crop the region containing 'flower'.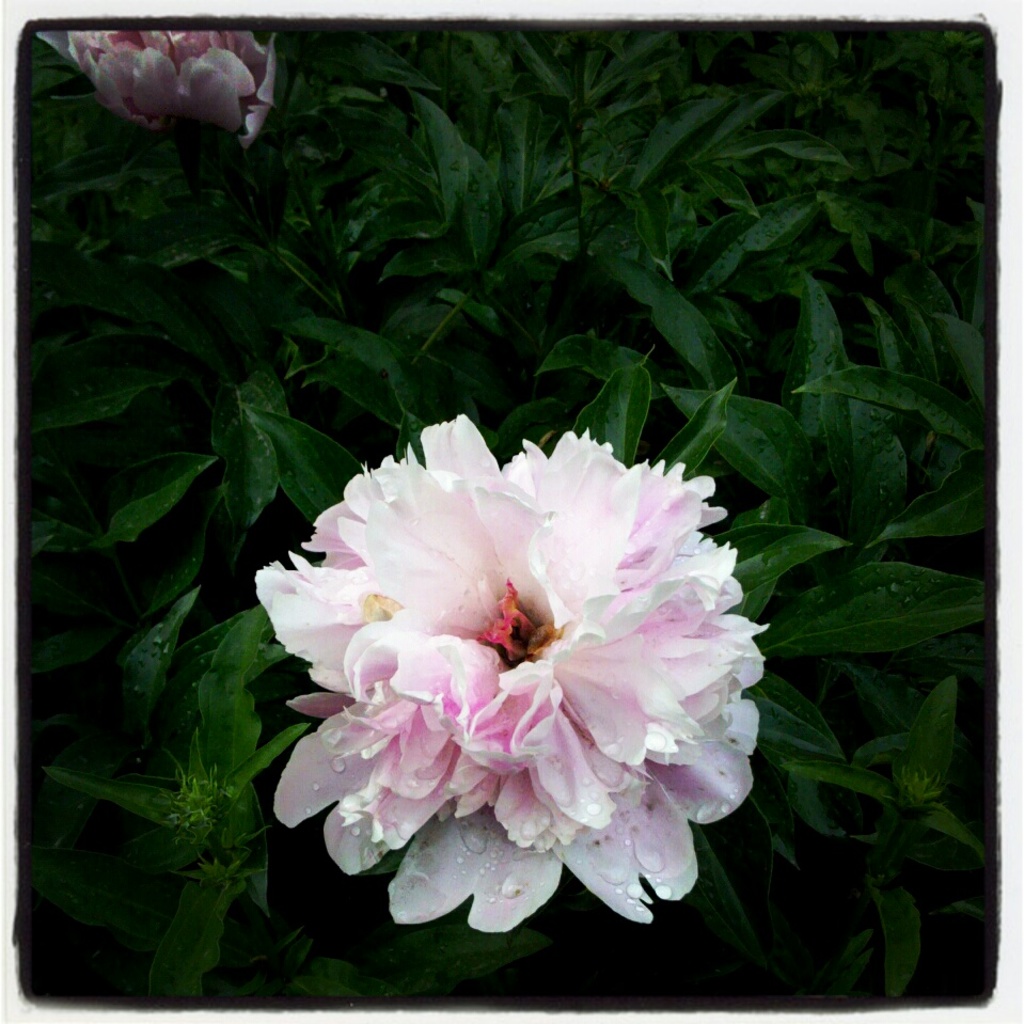
Crop region: 272/424/760/956.
